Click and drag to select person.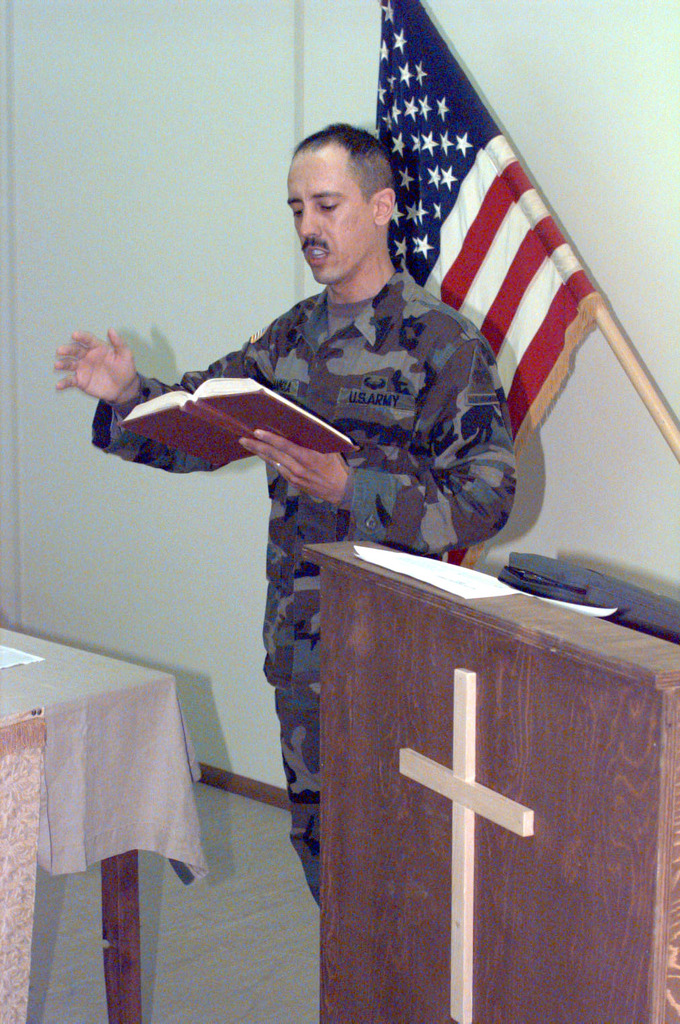
Selection: (x1=52, y1=120, x2=546, y2=892).
